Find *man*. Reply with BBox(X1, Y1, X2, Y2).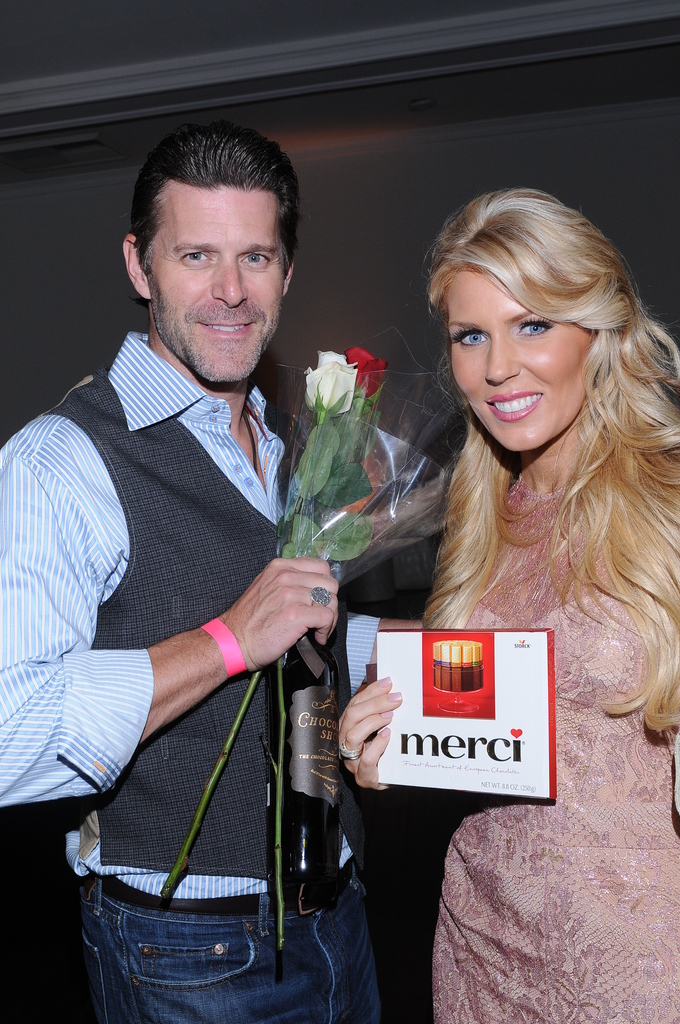
BBox(23, 100, 398, 1016).
